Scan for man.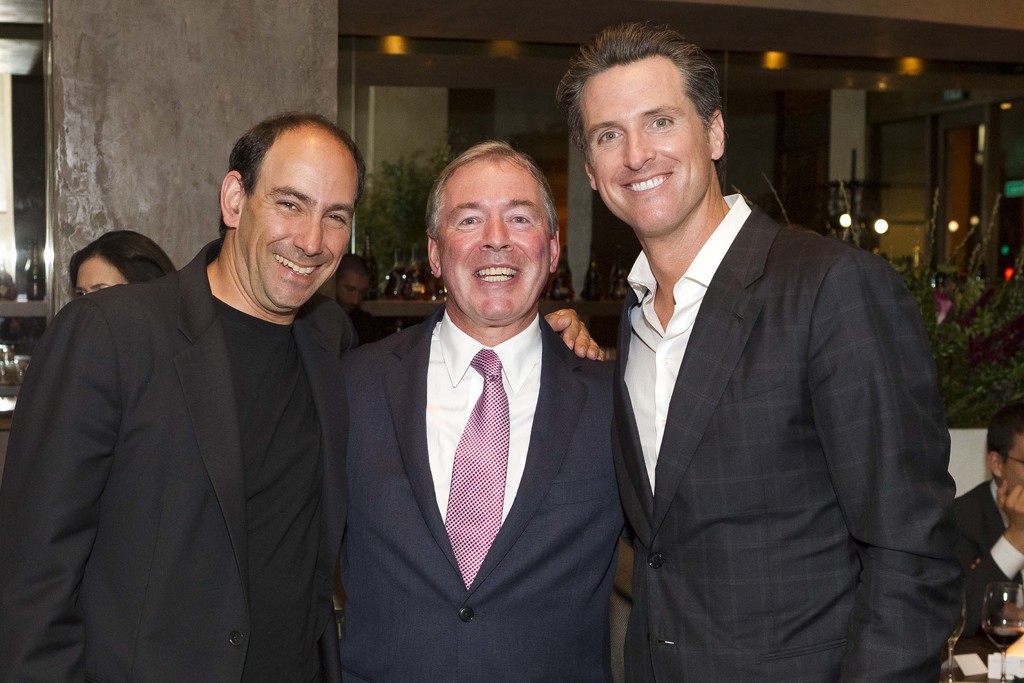
Scan result: bbox=(551, 52, 969, 682).
